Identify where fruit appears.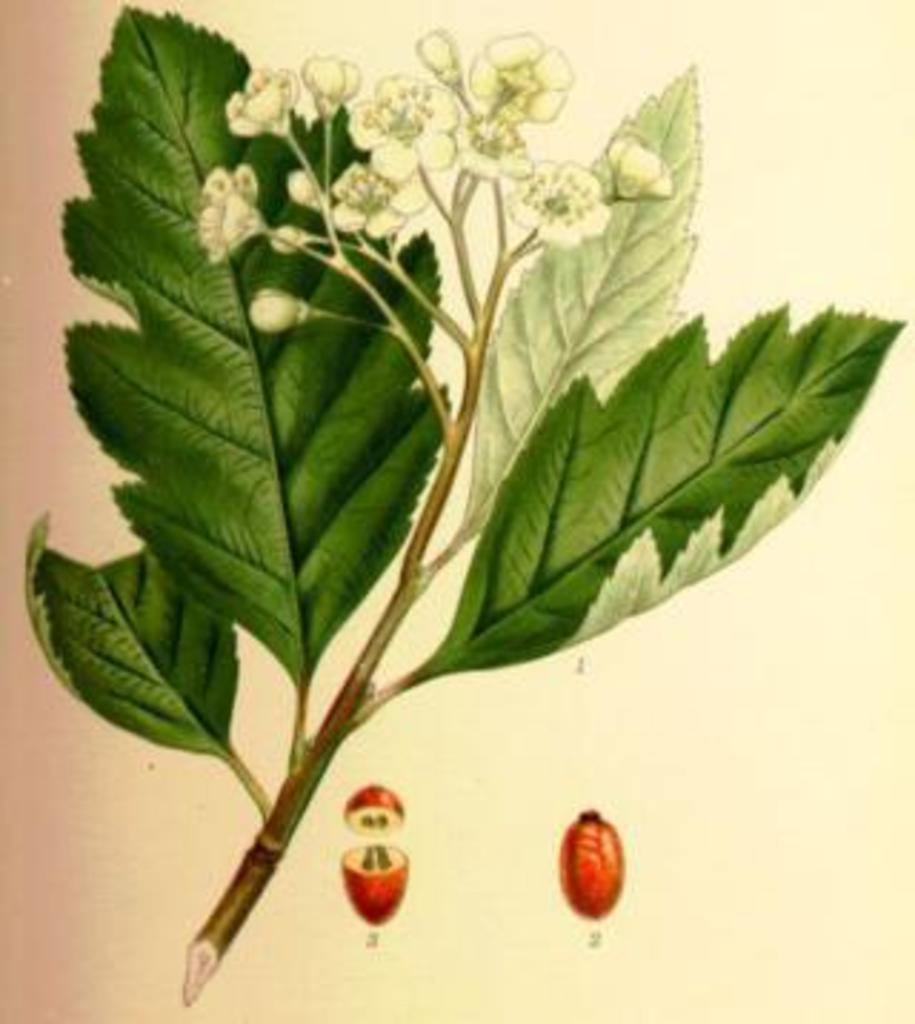
Appears at region(552, 807, 635, 921).
